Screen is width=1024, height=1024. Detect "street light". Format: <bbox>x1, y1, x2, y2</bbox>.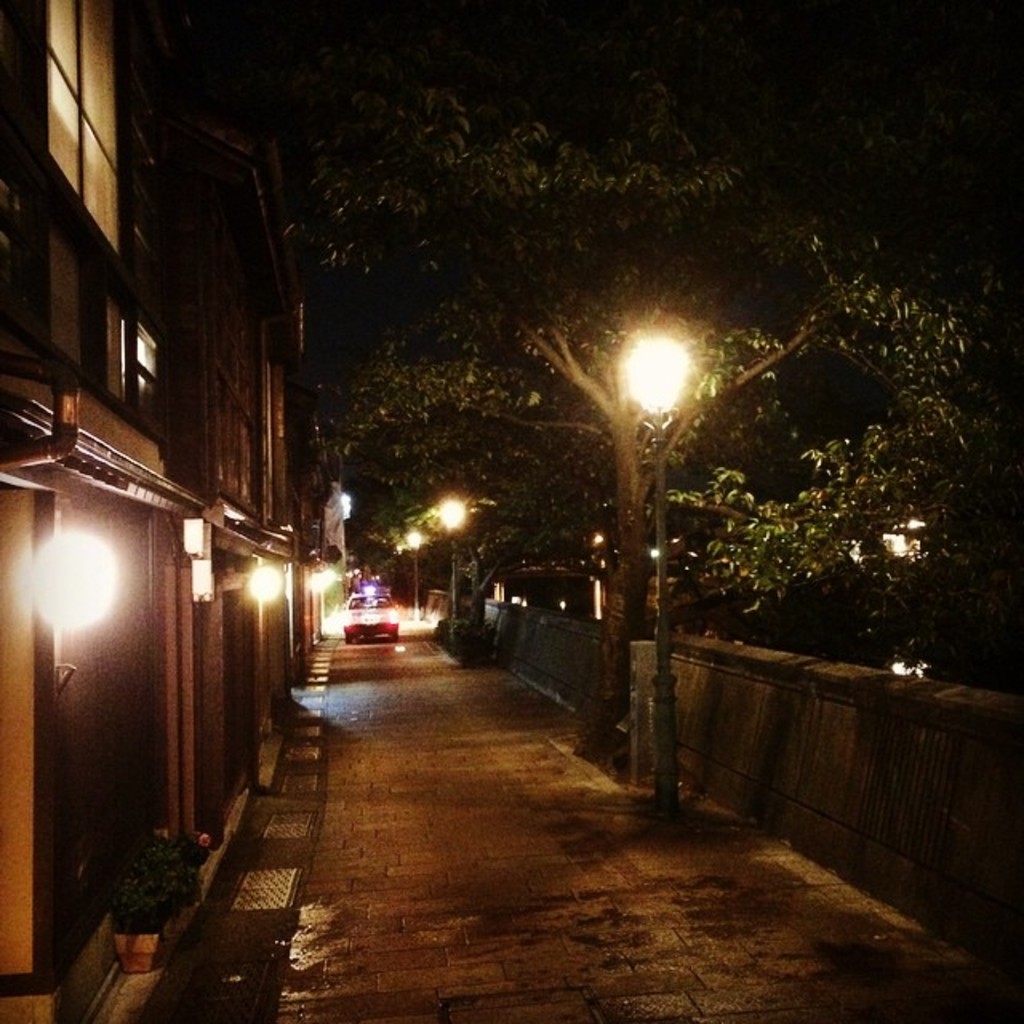
<bbox>550, 280, 744, 669</bbox>.
